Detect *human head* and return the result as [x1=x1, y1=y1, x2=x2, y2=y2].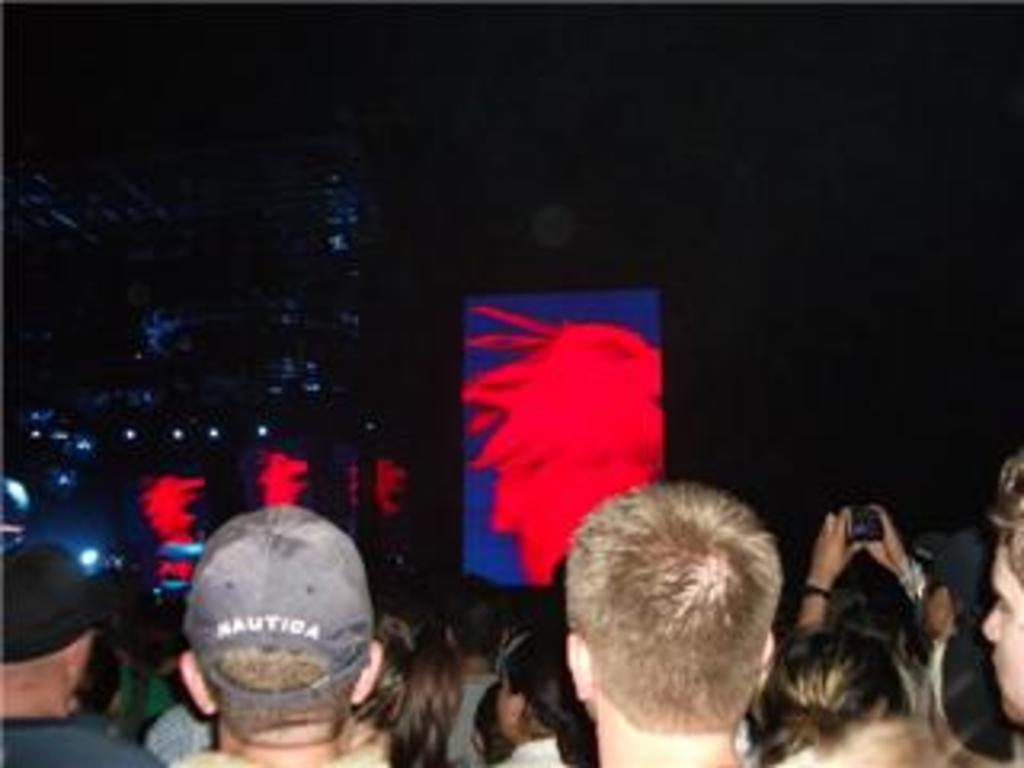
[x1=550, y1=496, x2=797, y2=752].
